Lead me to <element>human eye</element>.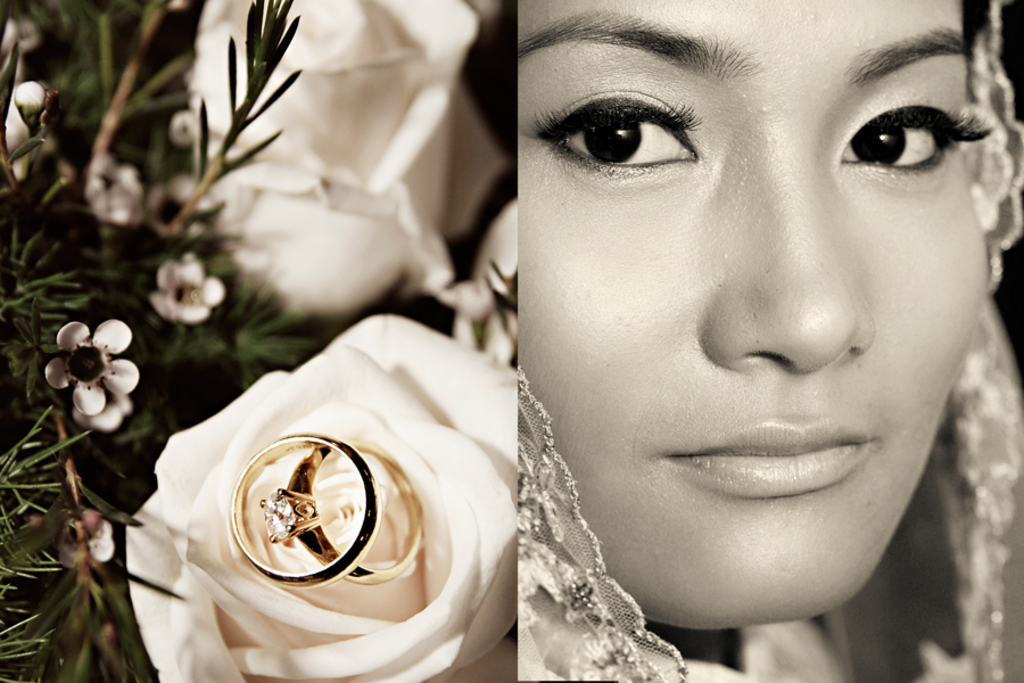
Lead to <region>546, 76, 724, 189</region>.
